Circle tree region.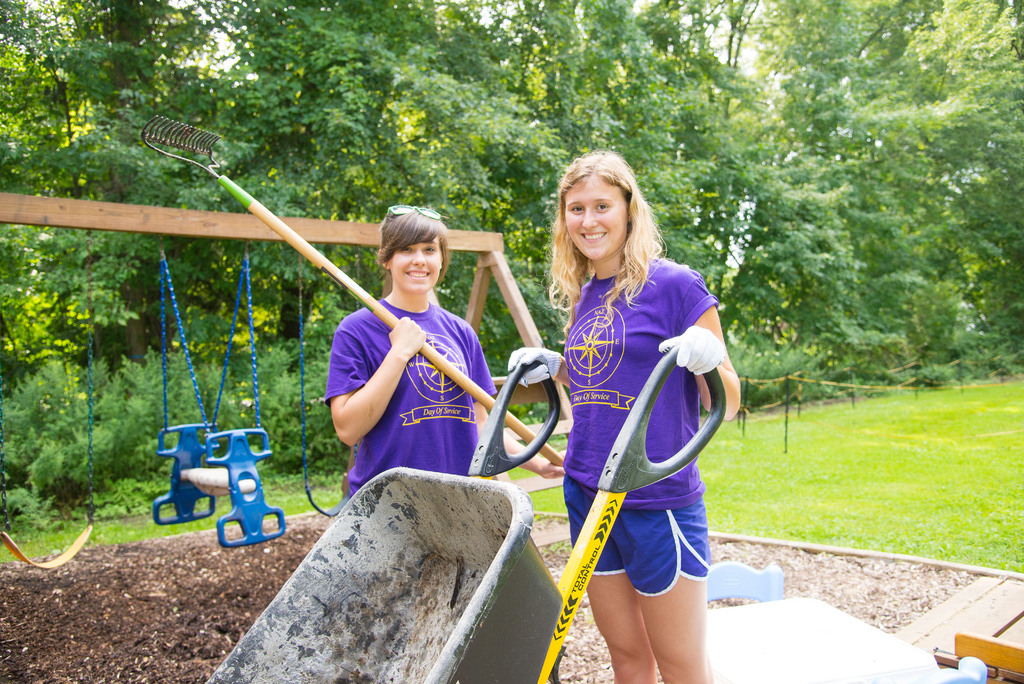
Region: pyautogui.locateOnScreen(0, 0, 220, 377).
